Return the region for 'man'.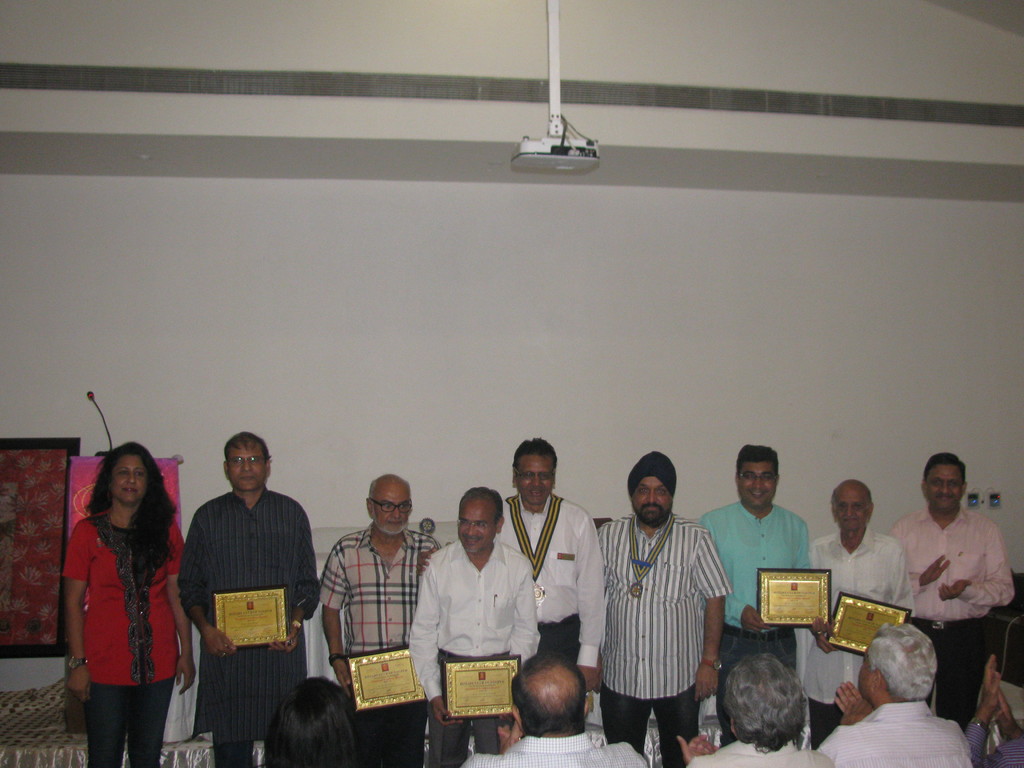
Rect(175, 430, 318, 766).
